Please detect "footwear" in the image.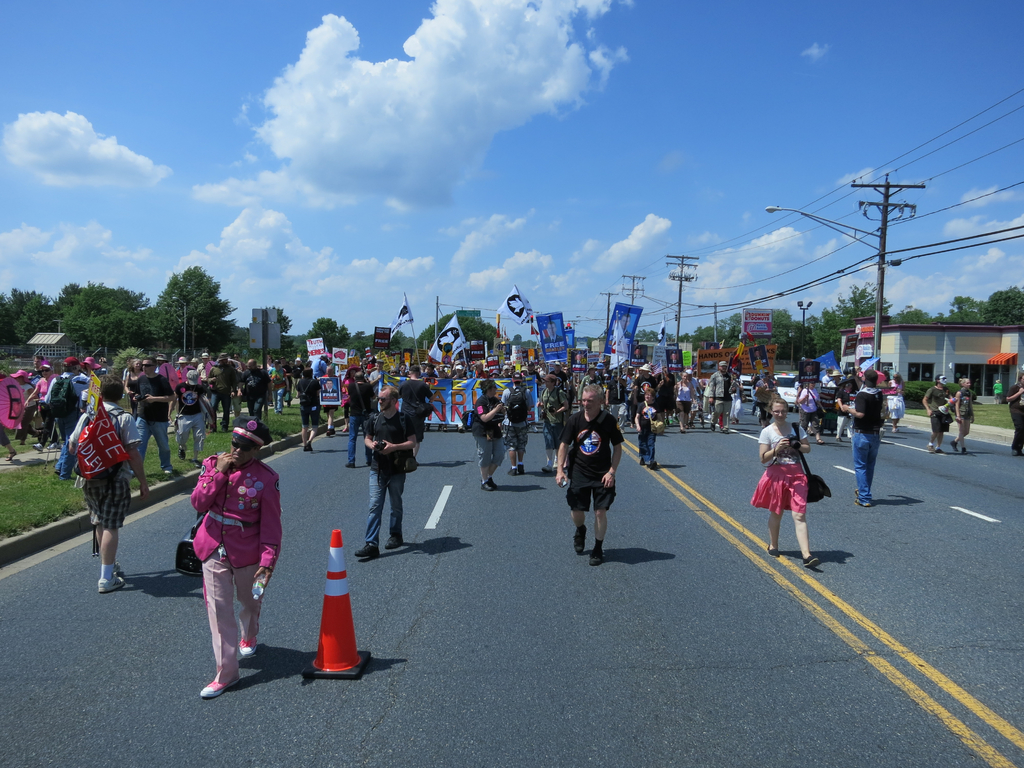
locate(590, 542, 605, 566).
